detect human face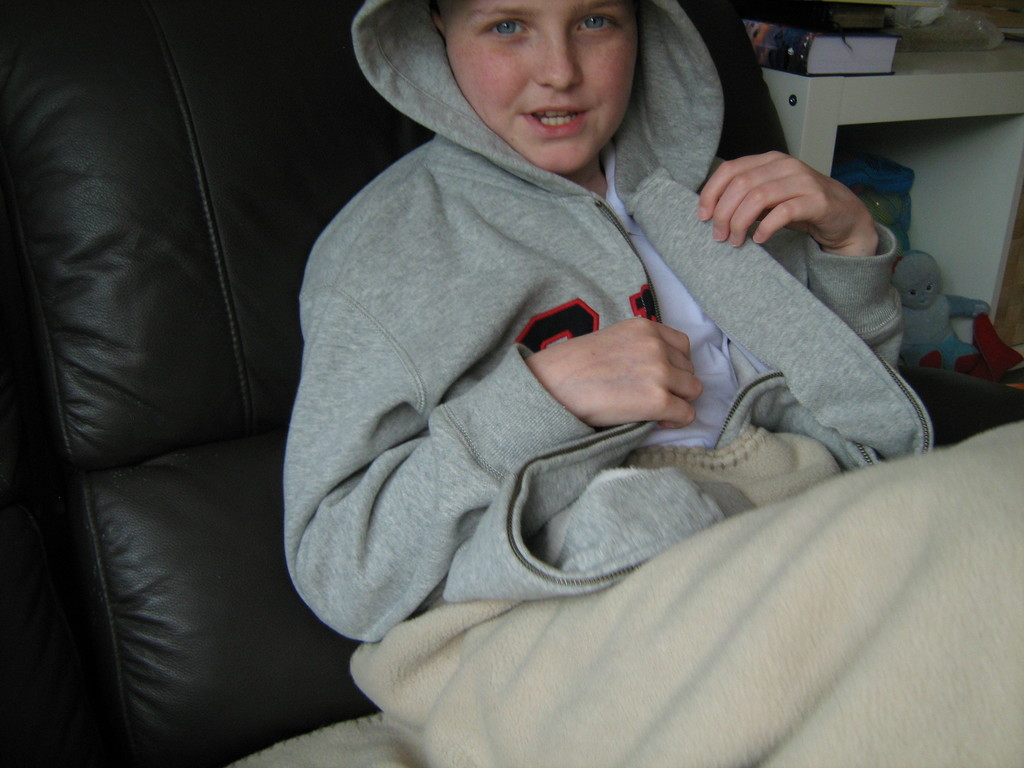
x1=445, y1=0, x2=640, y2=176
